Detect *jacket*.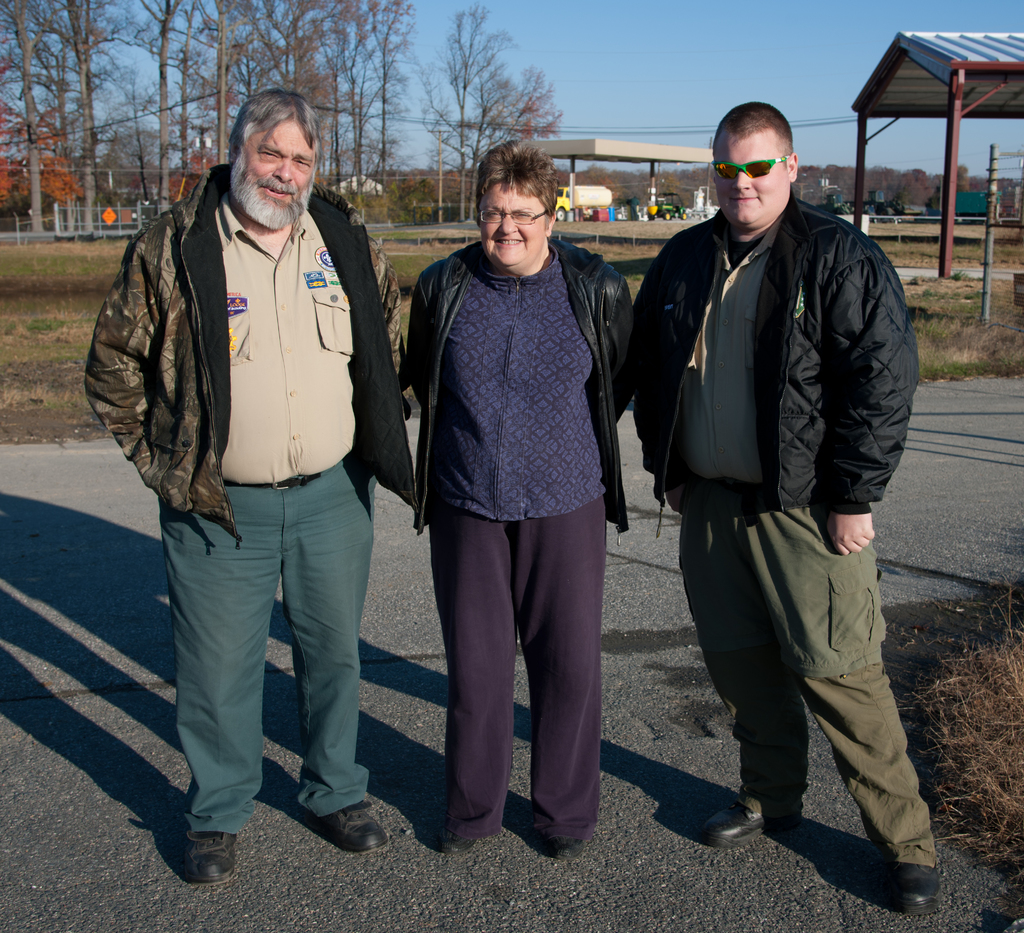
Detected at [x1=637, y1=193, x2=917, y2=510].
